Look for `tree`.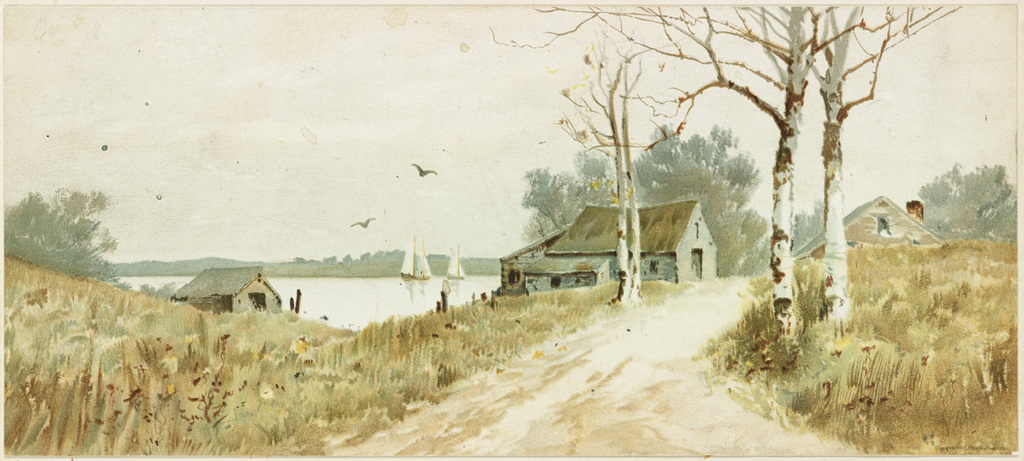
Found: Rect(558, 43, 713, 301).
